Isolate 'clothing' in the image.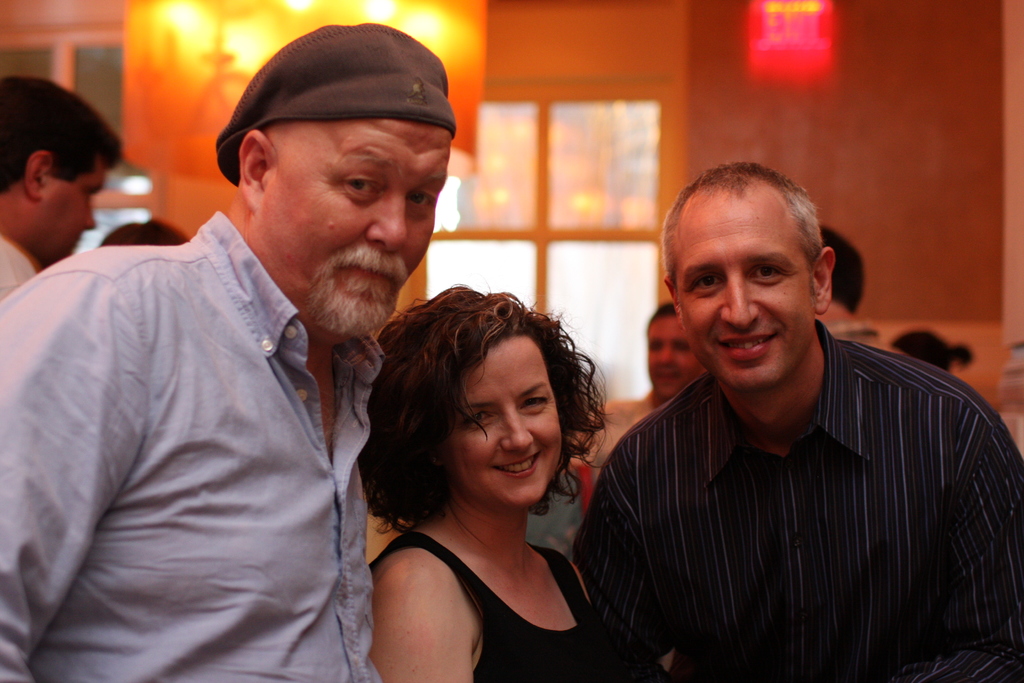
Isolated region: pyautogui.locateOnScreen(0, 238, 37, 299).
